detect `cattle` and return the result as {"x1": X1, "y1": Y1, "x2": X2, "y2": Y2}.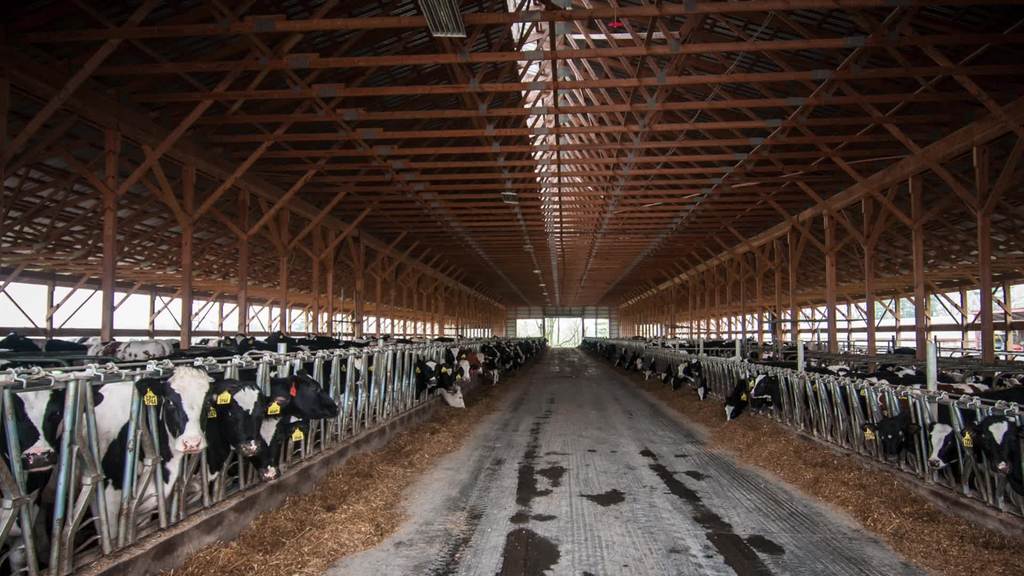
{"x1": 454, "y1": 359, "x2": 471, "y2": 380}.
